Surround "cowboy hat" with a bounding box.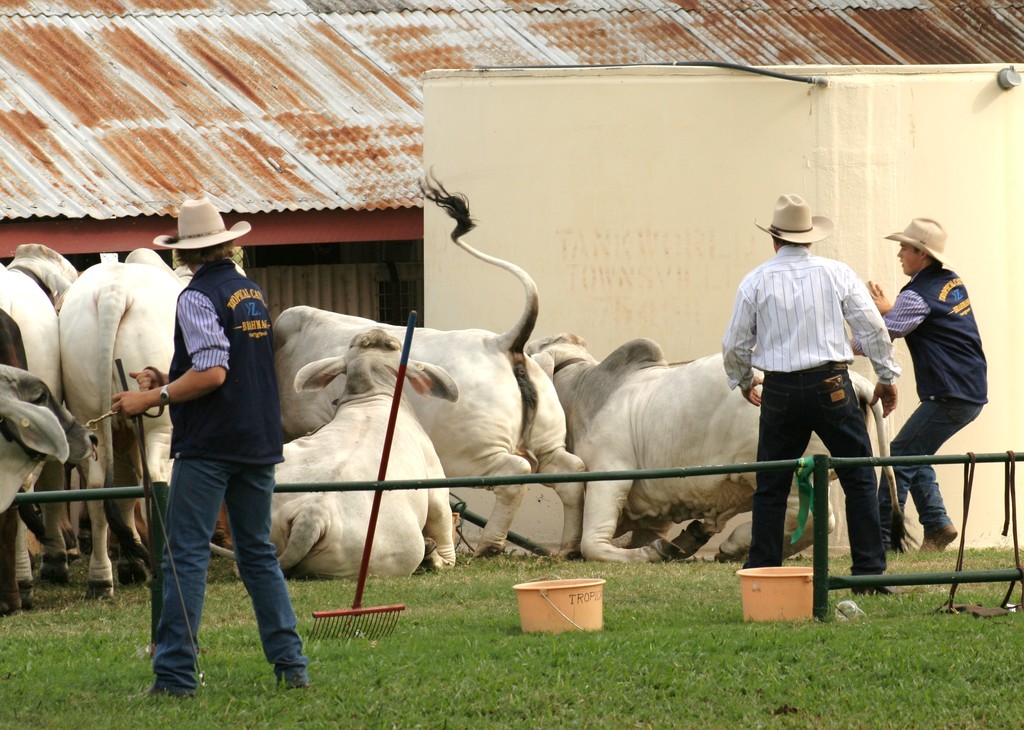
box=[883, 214, 941, 266].
